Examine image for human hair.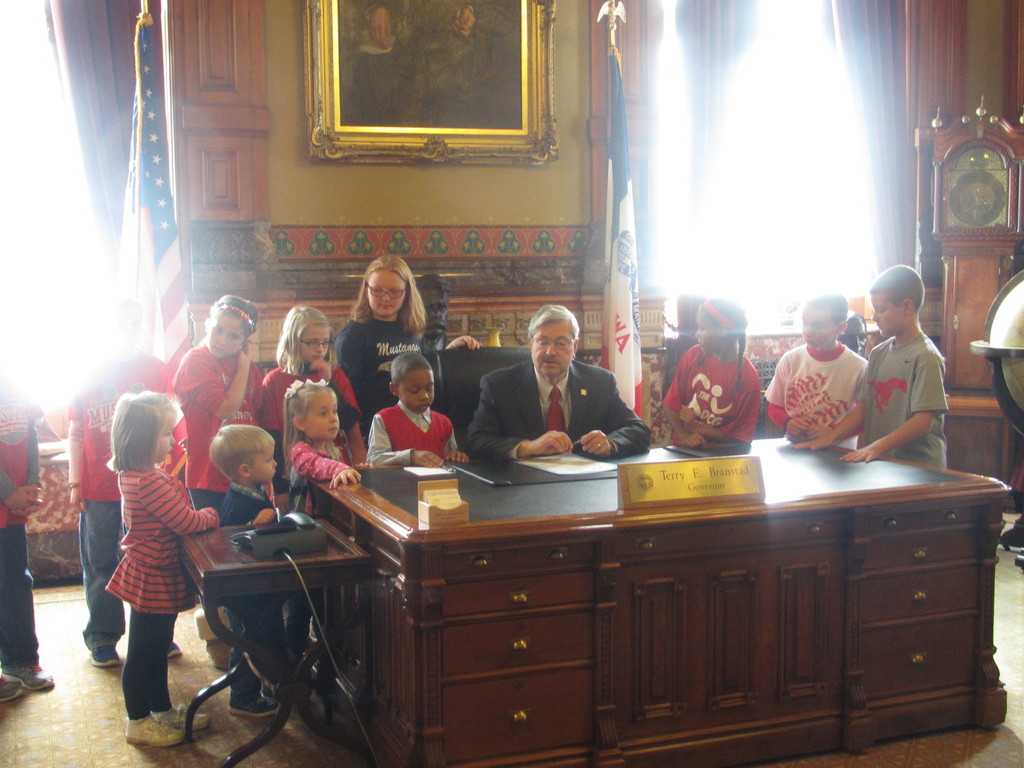
Examination result: detection(812, 292, 849, 321).
